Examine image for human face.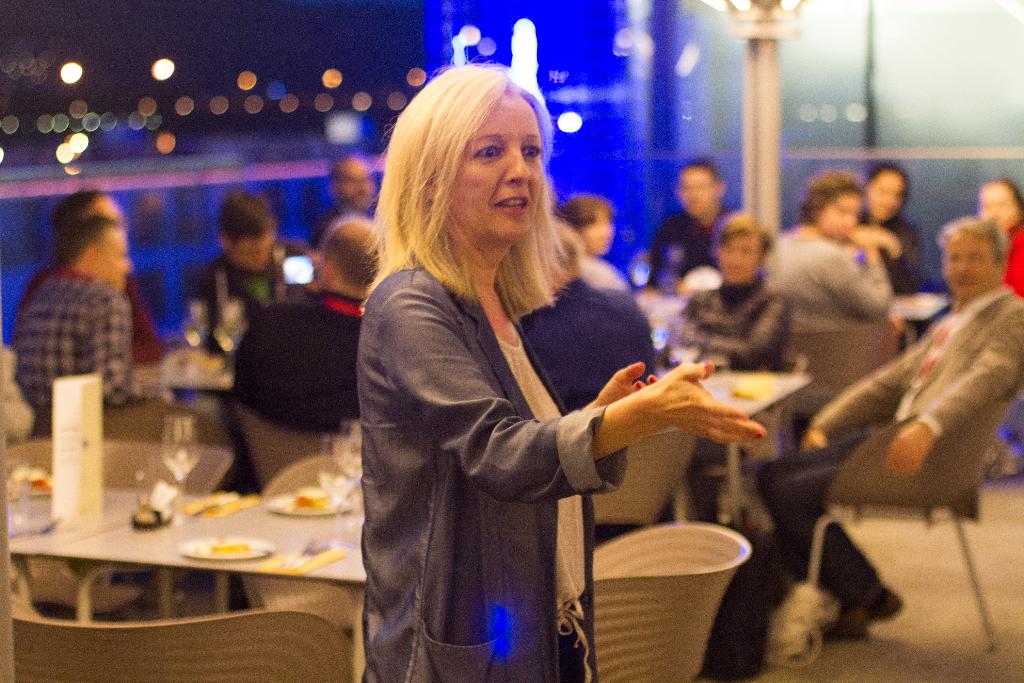
Examination result: [left=338, top=163, right=376, bottom=210].
